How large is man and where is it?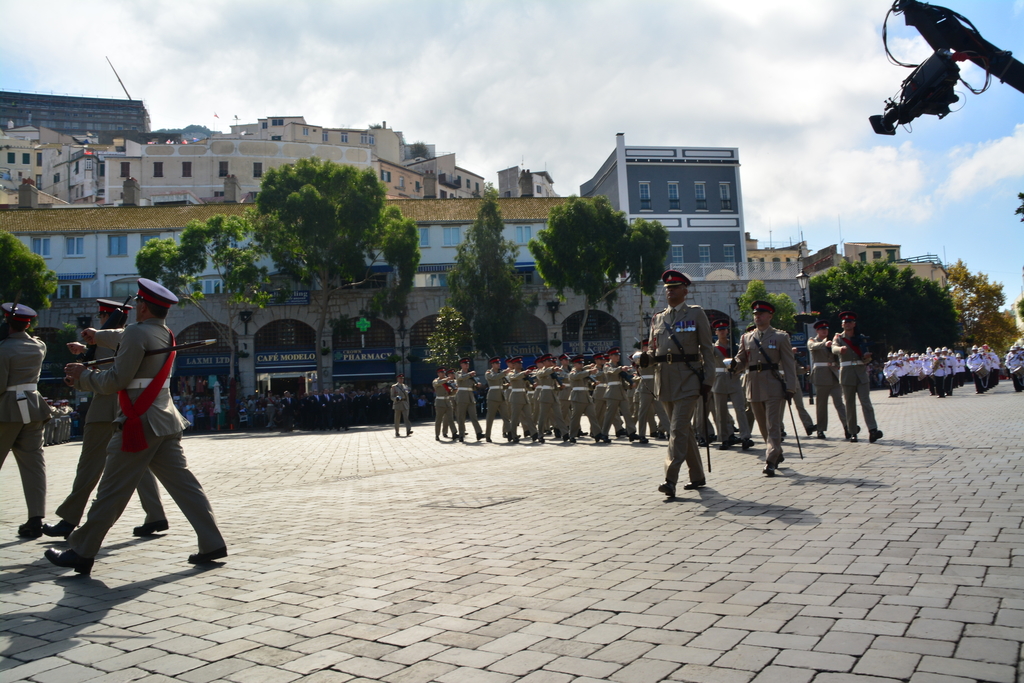
Bounding box: 0:301:47:536.
